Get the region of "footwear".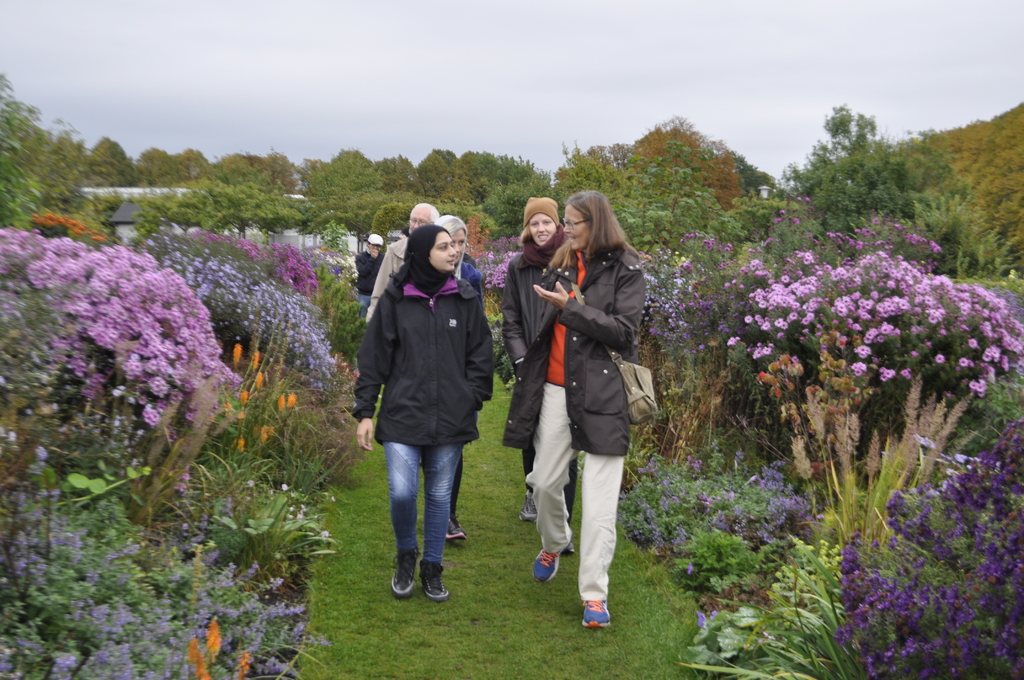
rect(531, 544, 561, 584).
